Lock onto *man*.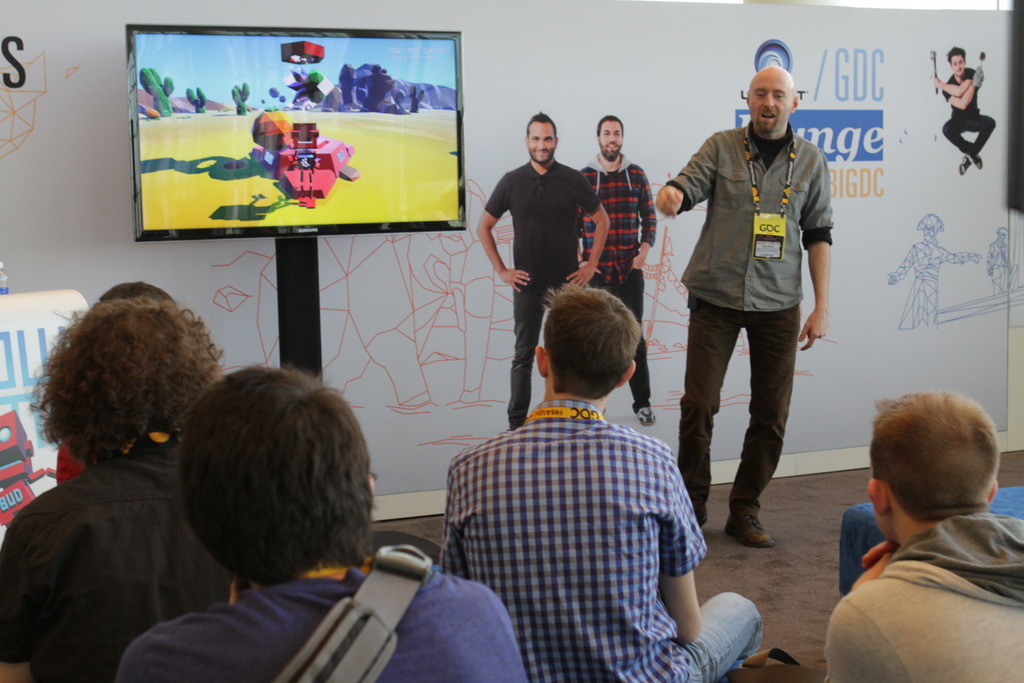
Locked: 435,282,764,682.
